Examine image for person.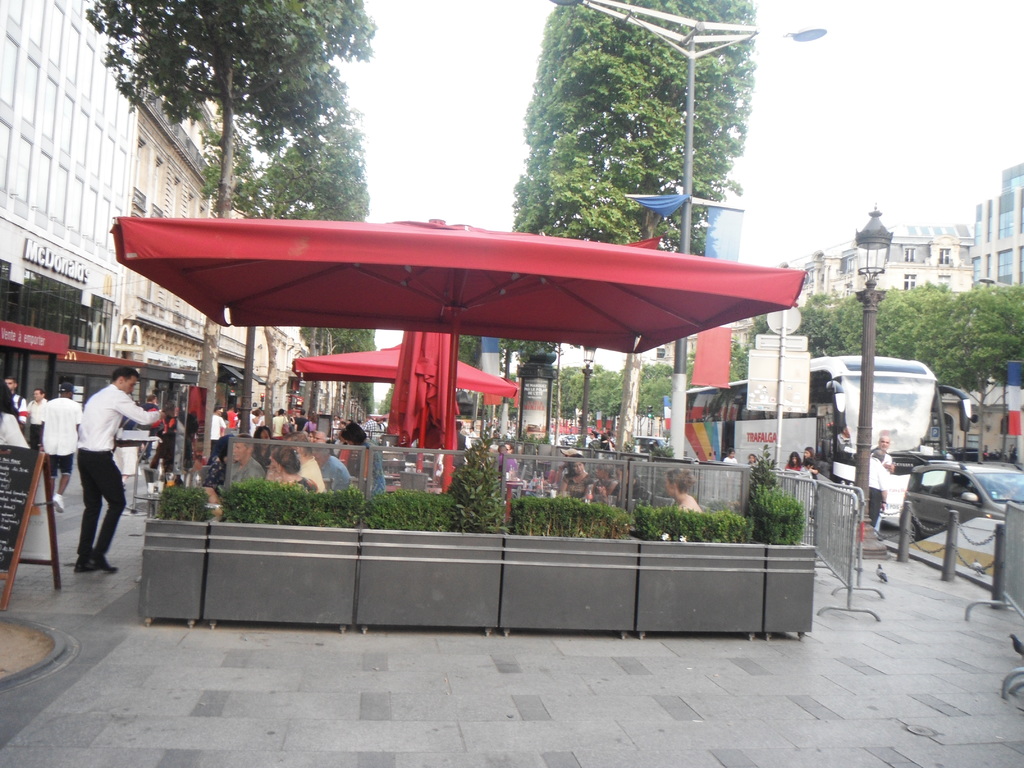
Examination result: [left=254, top=413, right=262, bottom=424].
